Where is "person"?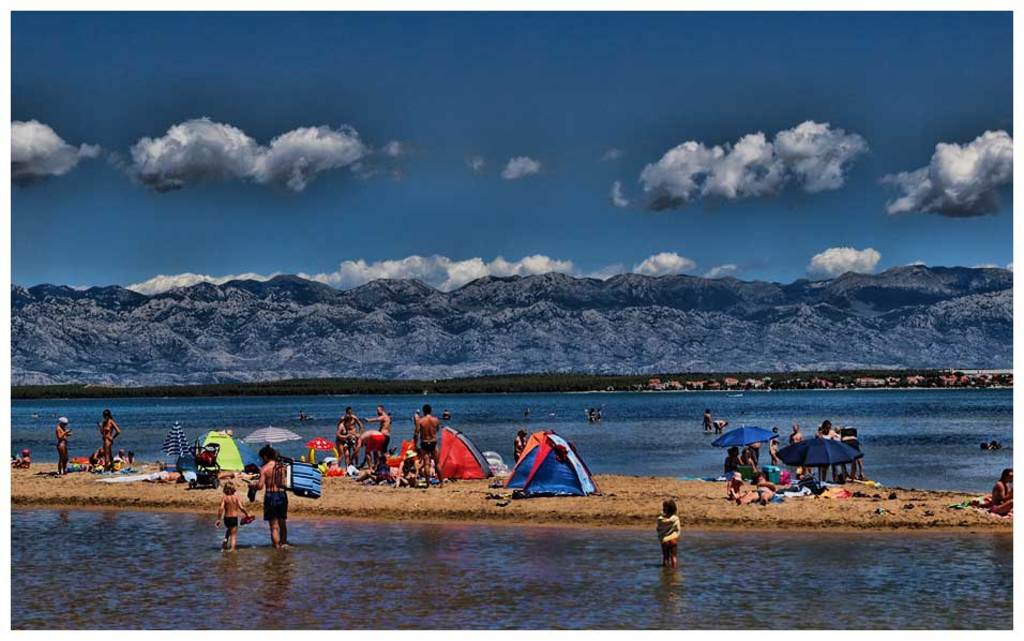
bbox=[770, 427, 780, 465].
